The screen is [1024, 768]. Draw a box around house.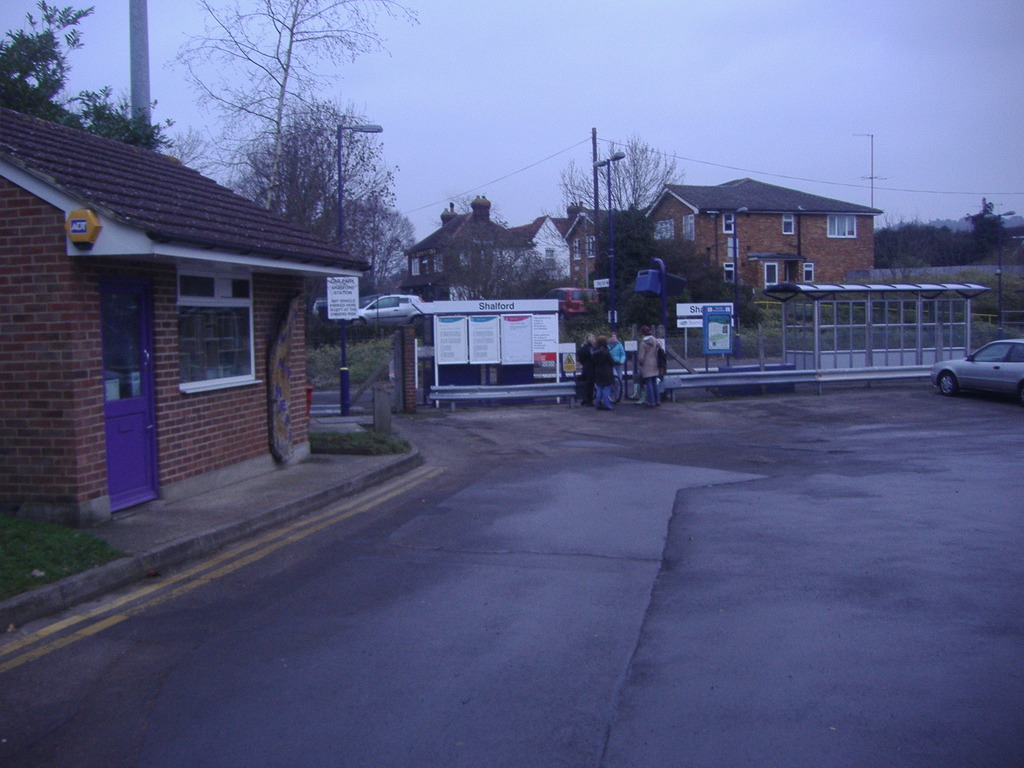
(646, 184, 866, 312).
